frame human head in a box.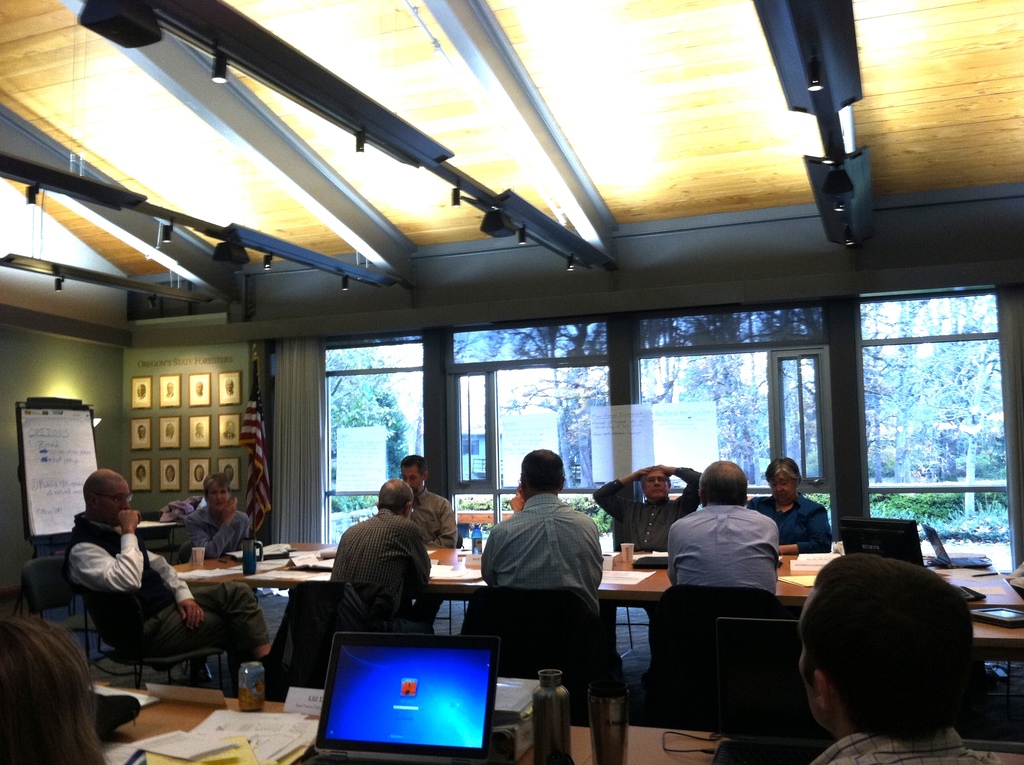
rect(223, 380, 234, 391).
